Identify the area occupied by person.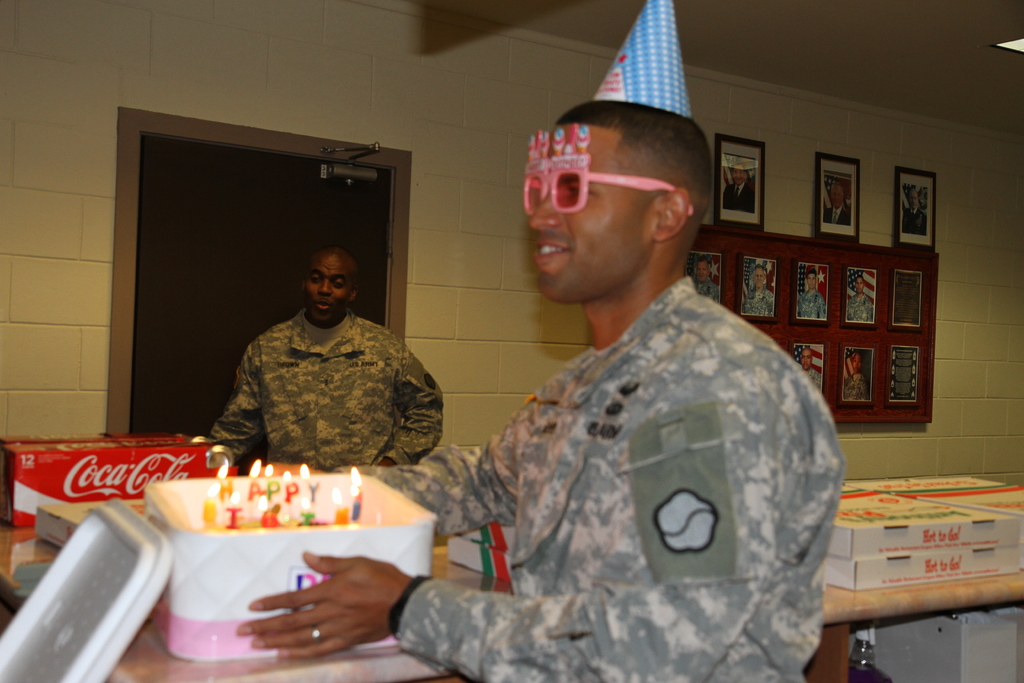
Area: (x1=903, y1=186, x2=927, y2=239).
